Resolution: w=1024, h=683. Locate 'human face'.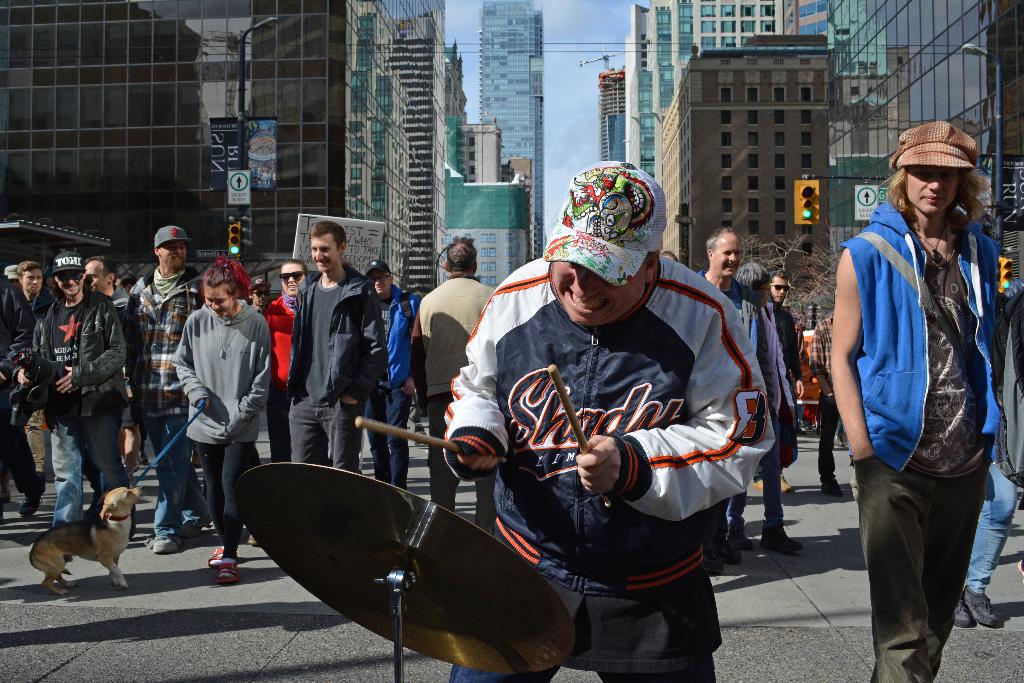
(x1=283, y1=263, x2=305, y2=296).
